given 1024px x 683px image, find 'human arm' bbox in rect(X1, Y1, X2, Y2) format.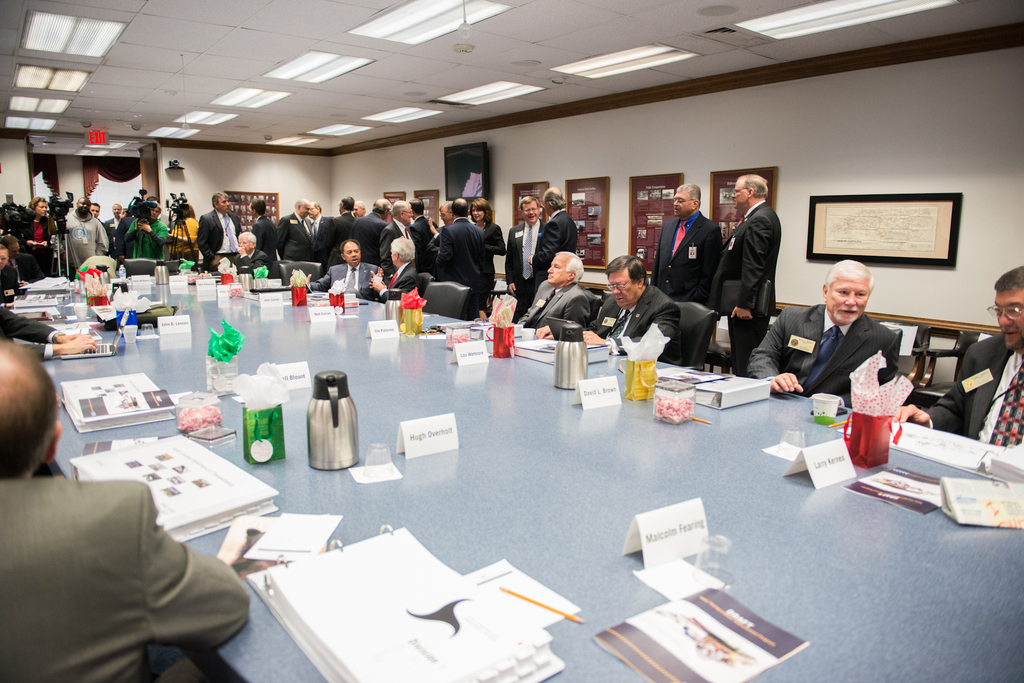
rect(540, 216, 565, 278).
